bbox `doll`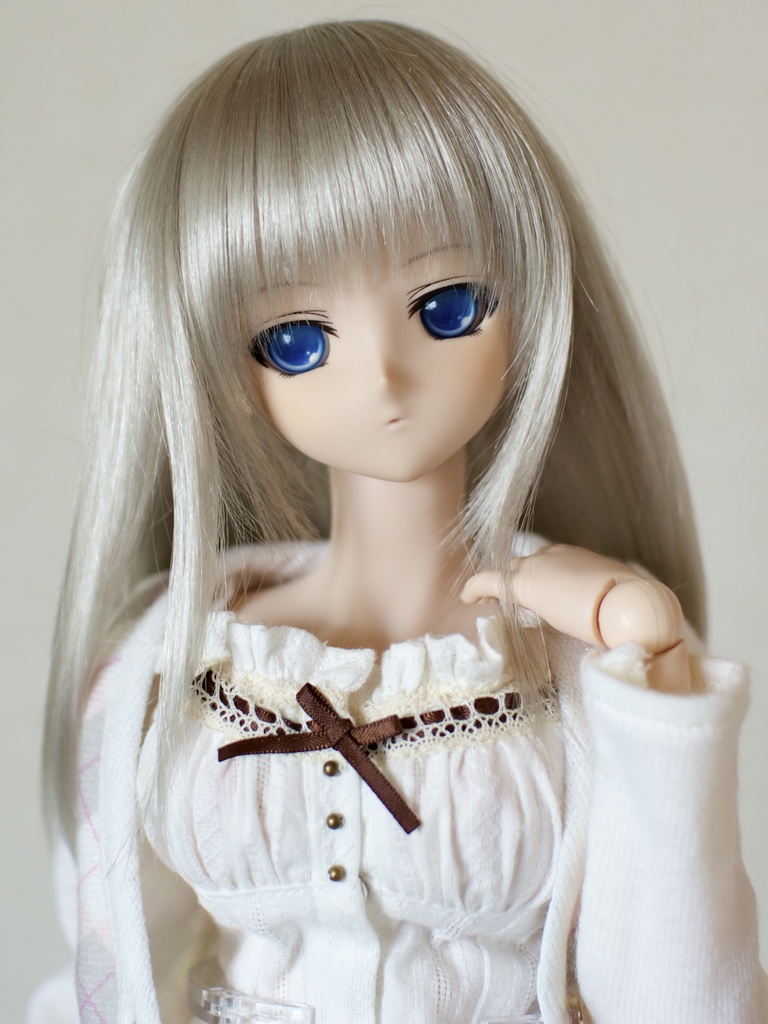
(18,8,757,1023)
